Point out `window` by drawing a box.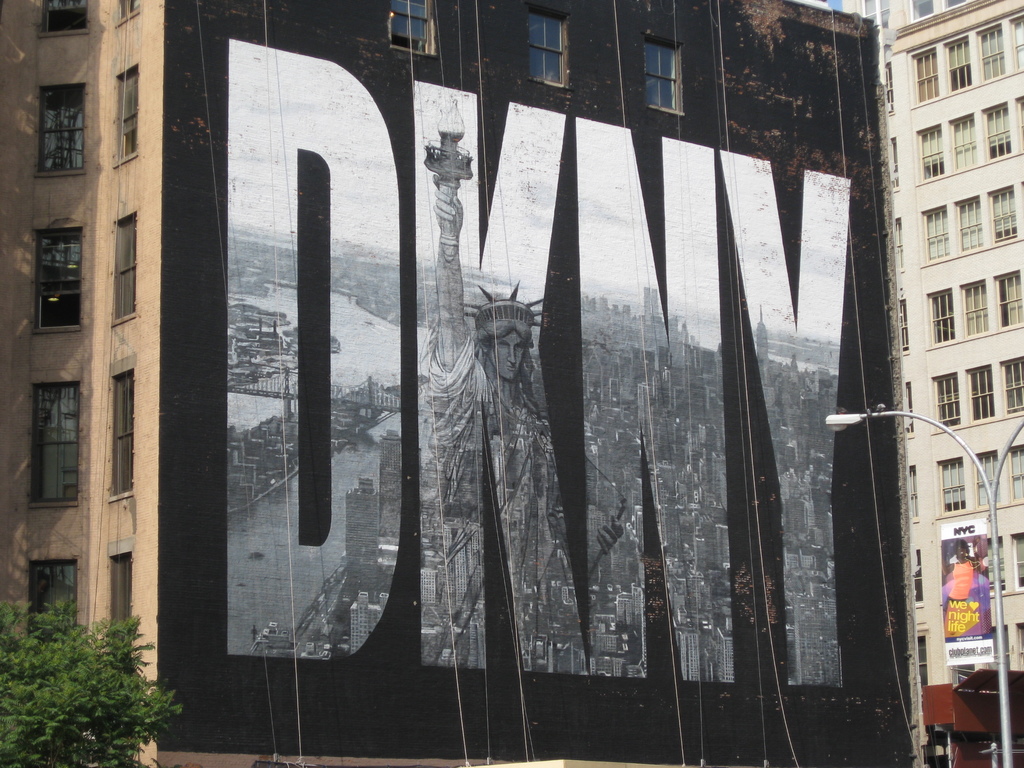
l=985, t=102, r=1012, b=161.
